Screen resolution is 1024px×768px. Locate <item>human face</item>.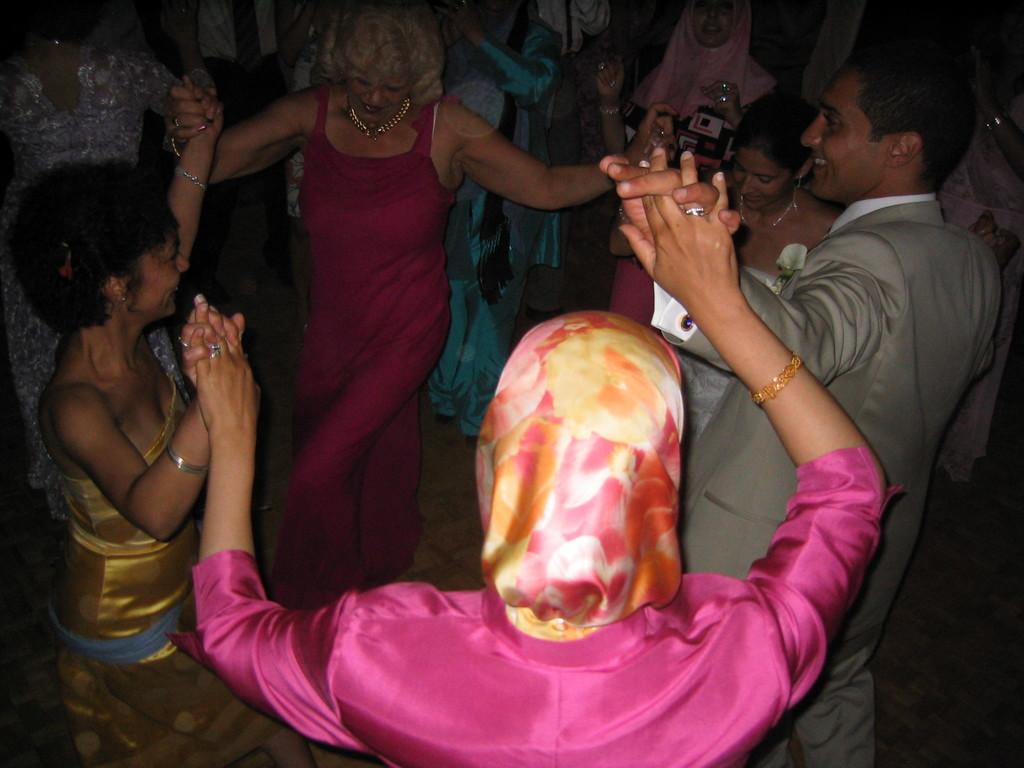
bbox=(134, 223, 191, 330).
